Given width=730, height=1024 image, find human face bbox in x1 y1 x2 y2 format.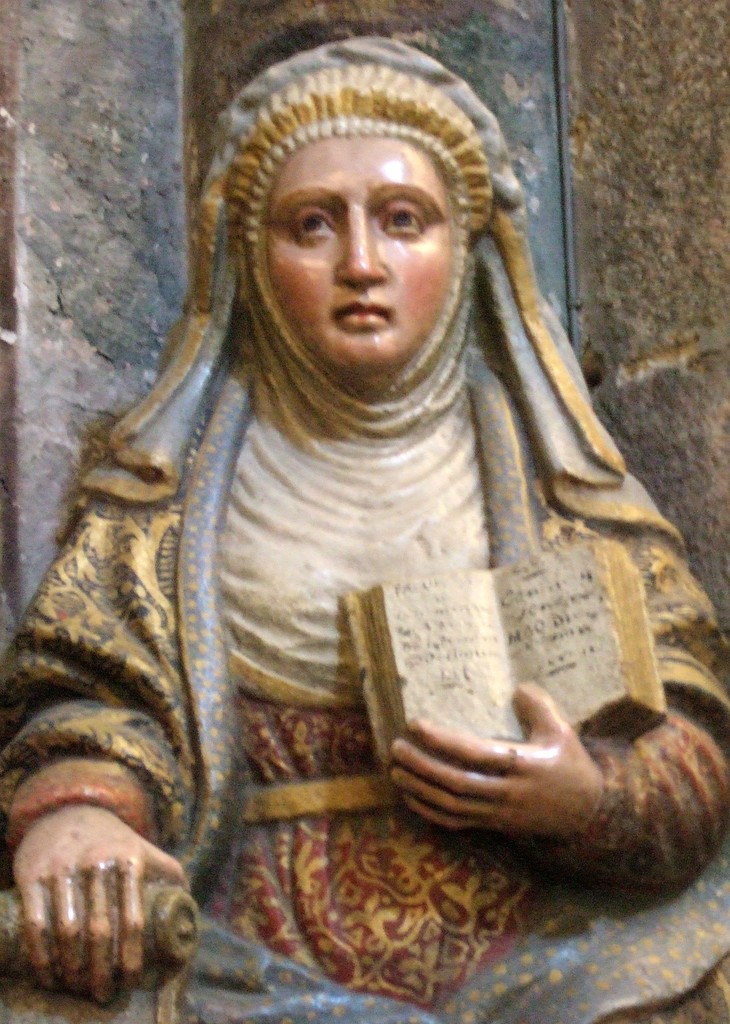
261 132 455 378.
